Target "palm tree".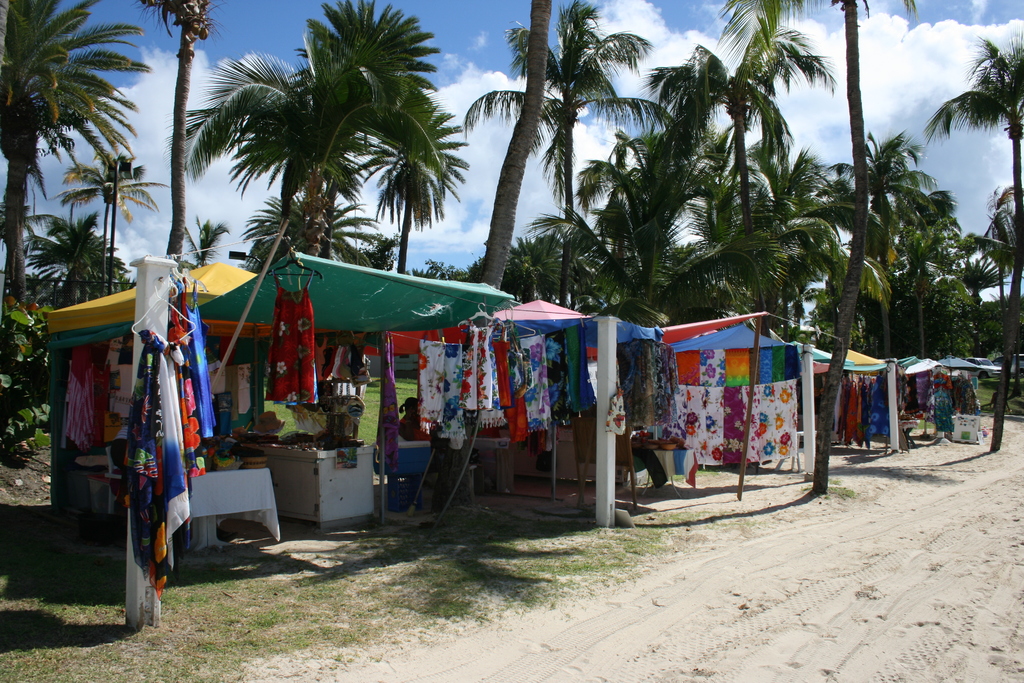
Target region: BBox(893, 179, 960, 335).
